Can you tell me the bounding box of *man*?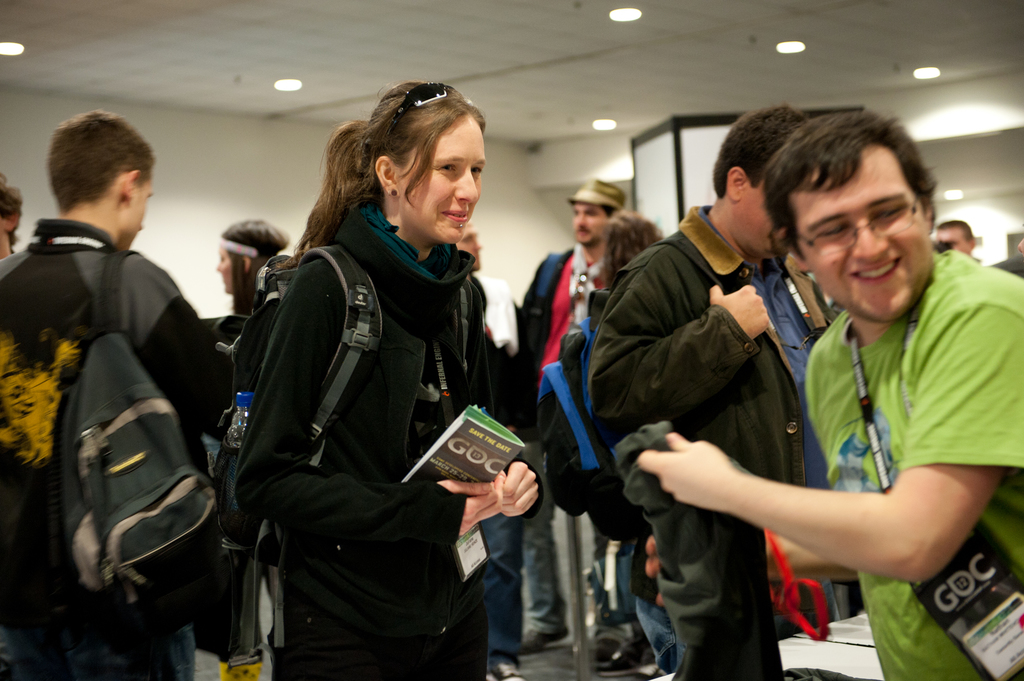
636:107:1023:680.
